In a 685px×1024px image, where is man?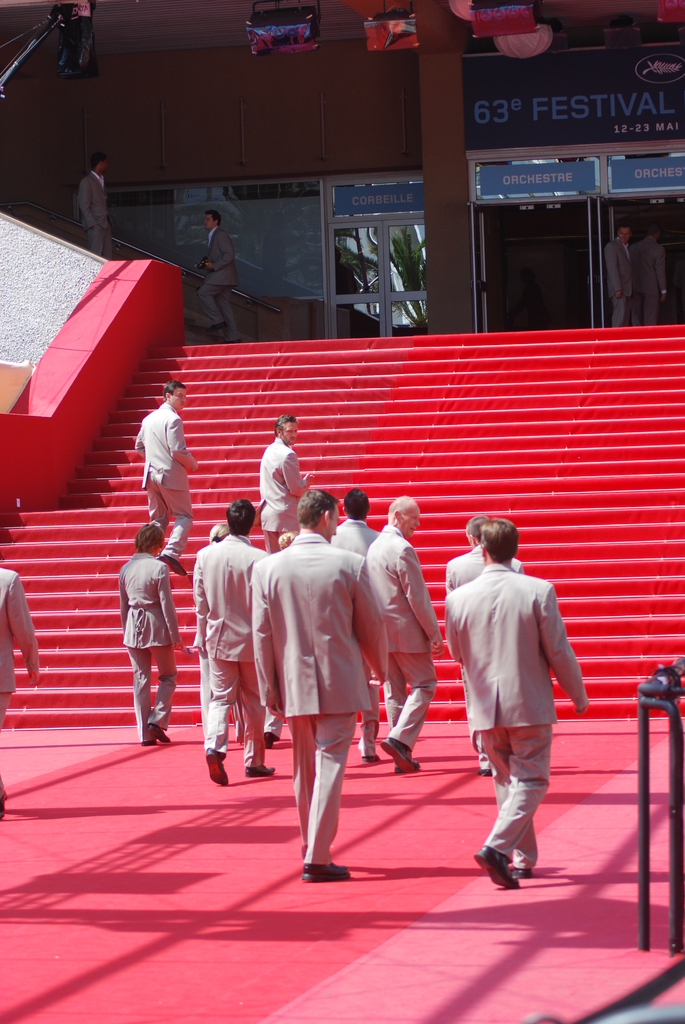
x1=1 y1=567 x2=40 y2=807.
